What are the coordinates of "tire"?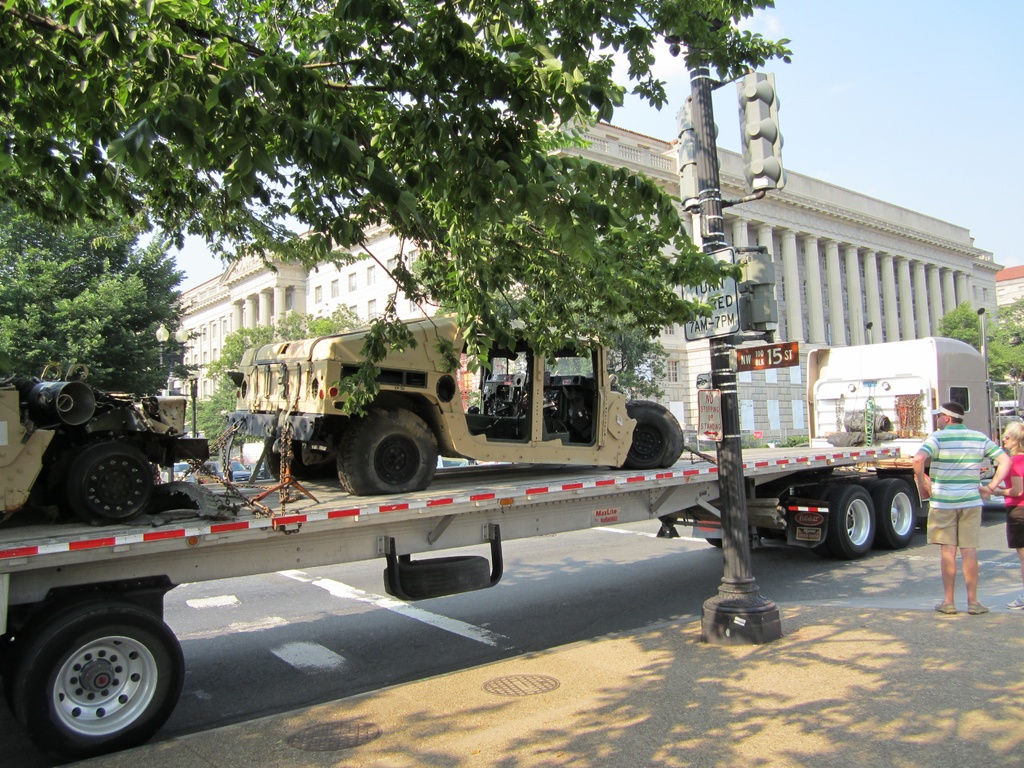
pyautogui.locateOnScreen(869, 470, 920, 554).
